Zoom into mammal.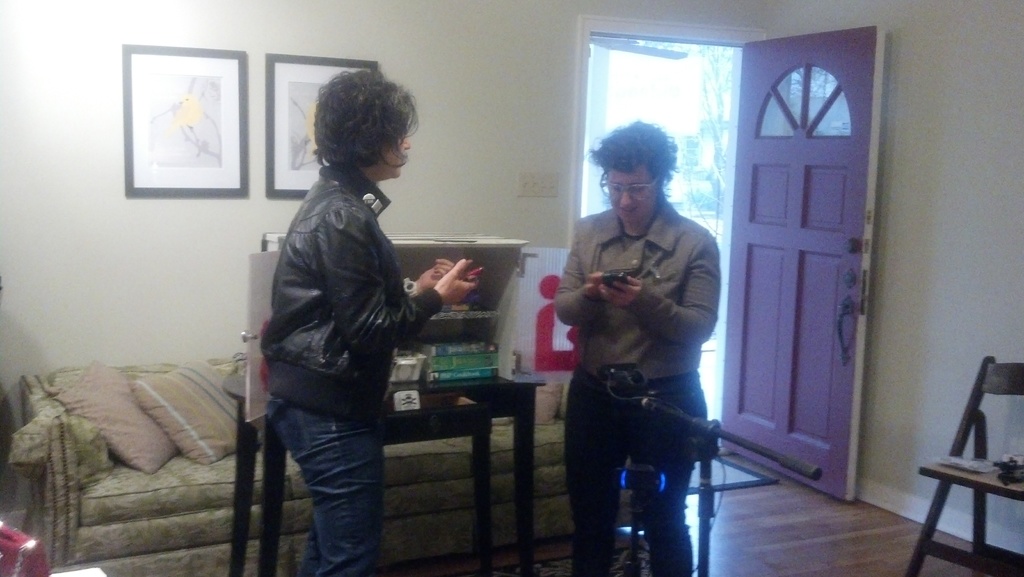
Zoom target: crop(236, 50, 454, 573).
